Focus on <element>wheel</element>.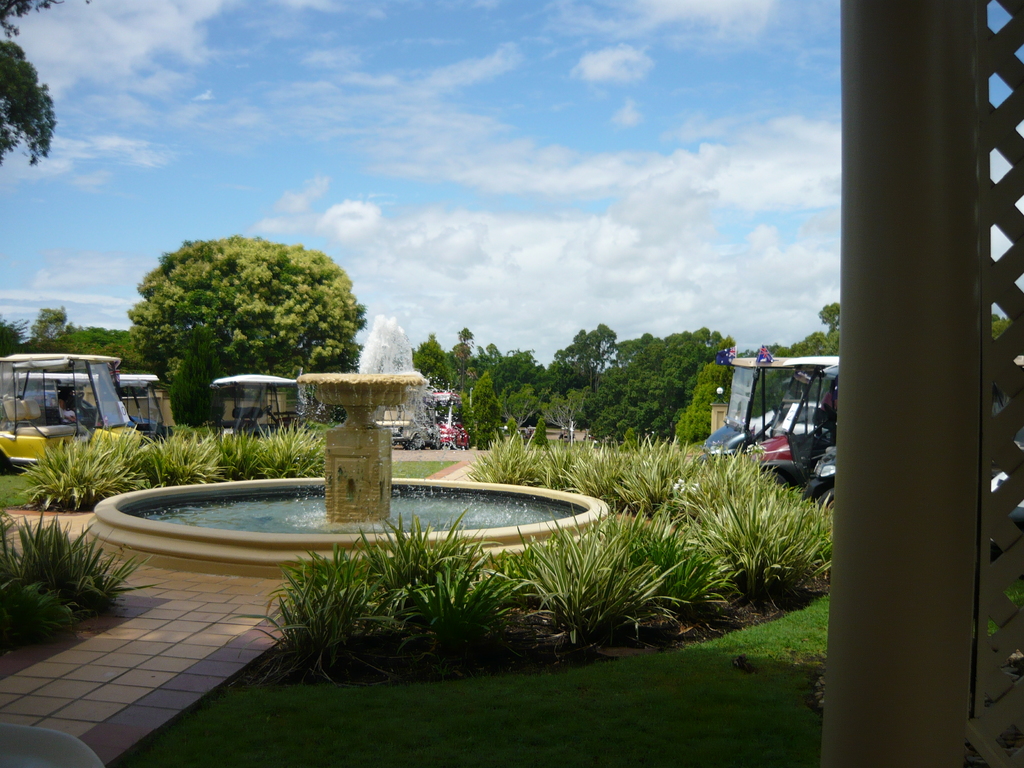
Focused at (817, 487, 835, 519).
